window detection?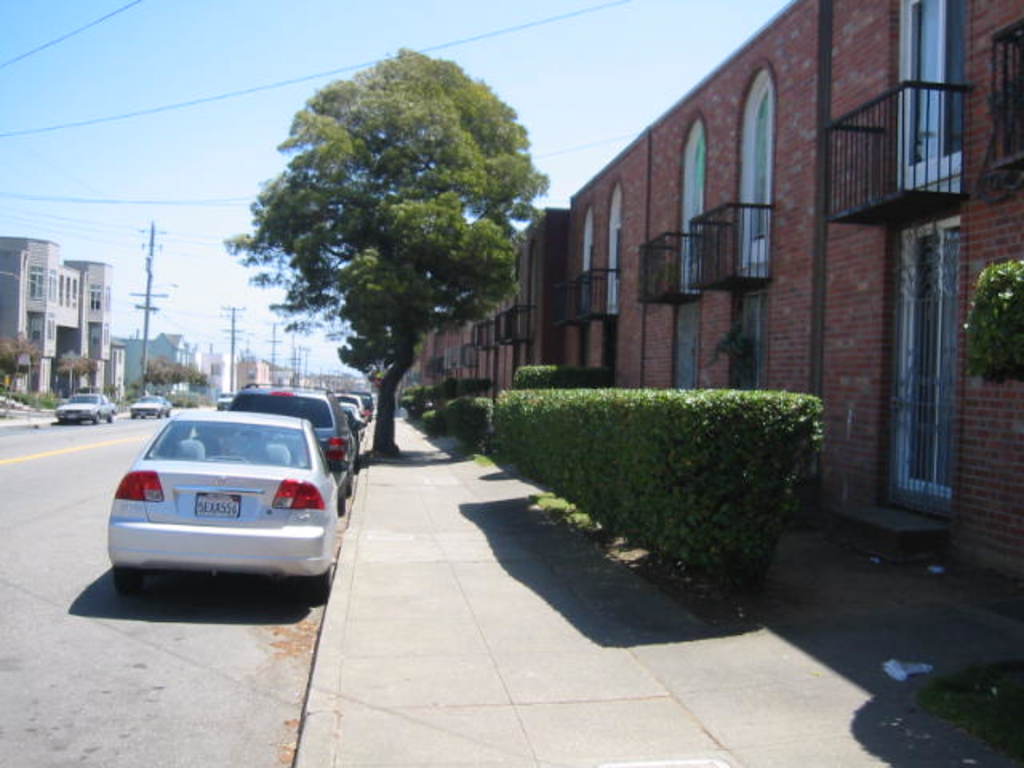
[left=48, top=270, right=58, bottom=304]
